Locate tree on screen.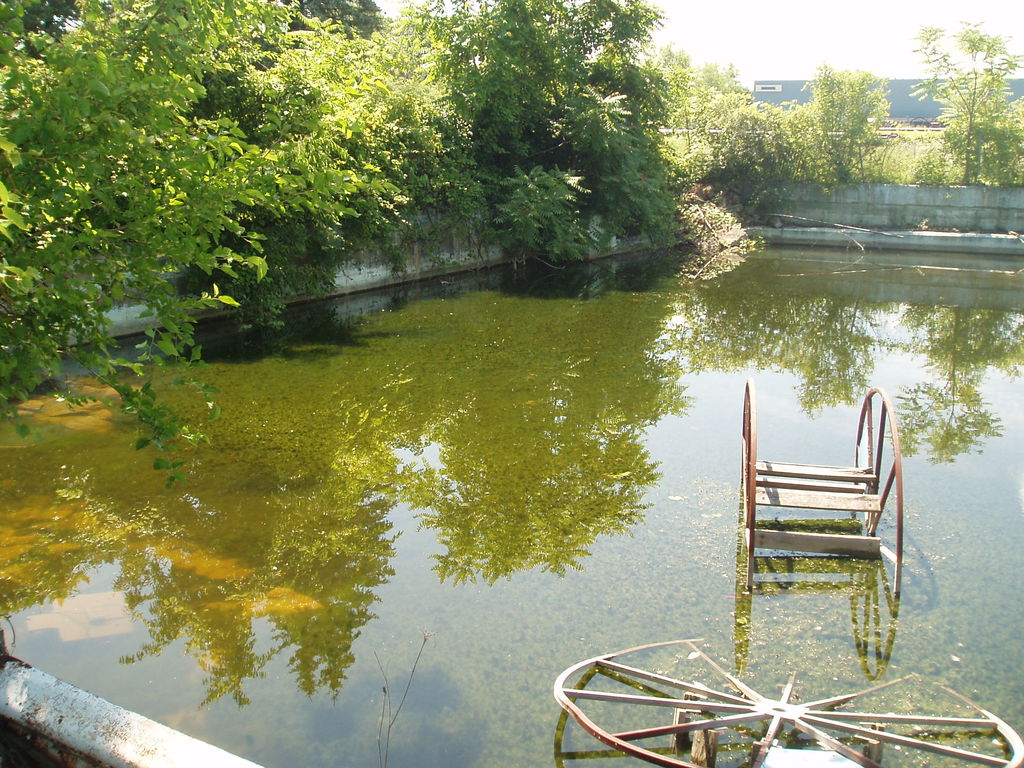
On screen at [left=904, top=9, right=1023, bottom=188].
